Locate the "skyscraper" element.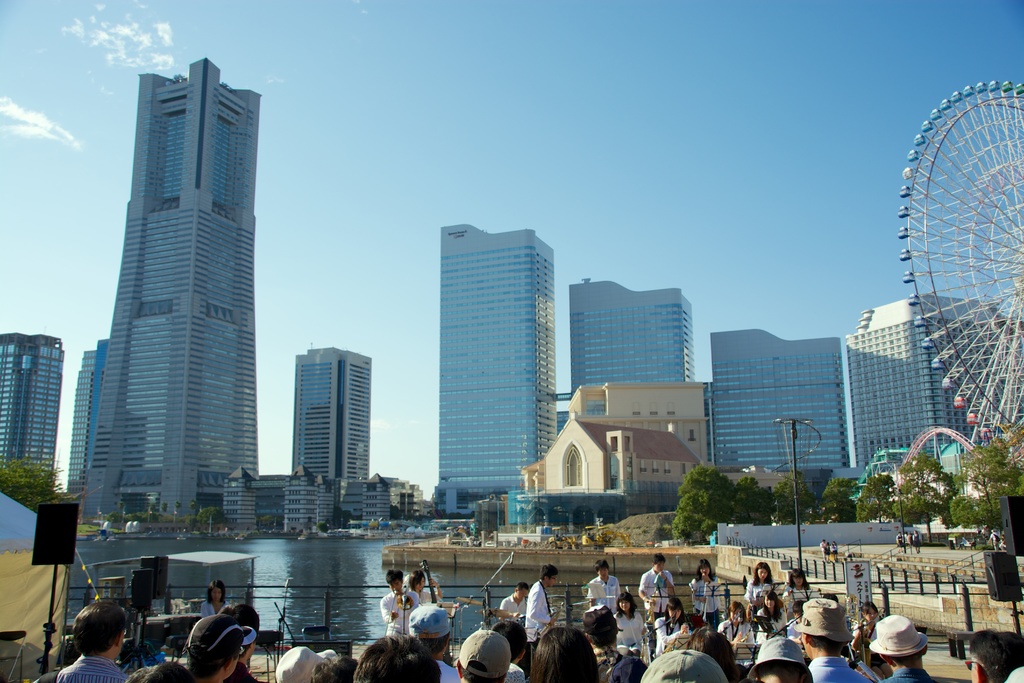
Element bbox: rect(712, 327, 851, 469).
